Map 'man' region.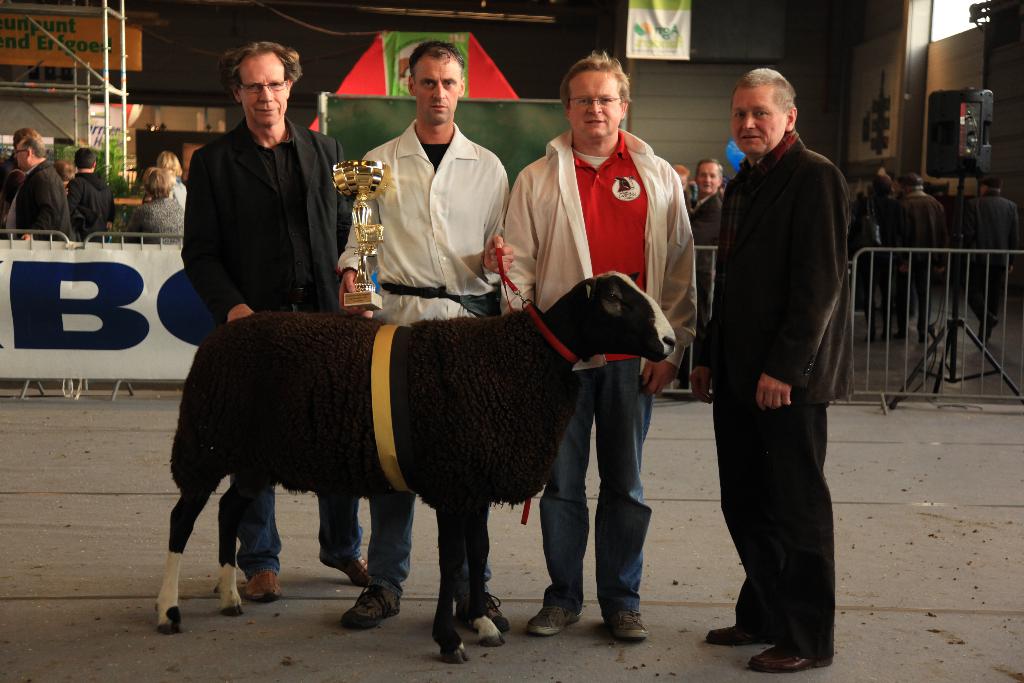
Mapped to x1=968, y1=160, x2=1019, y2=317.
